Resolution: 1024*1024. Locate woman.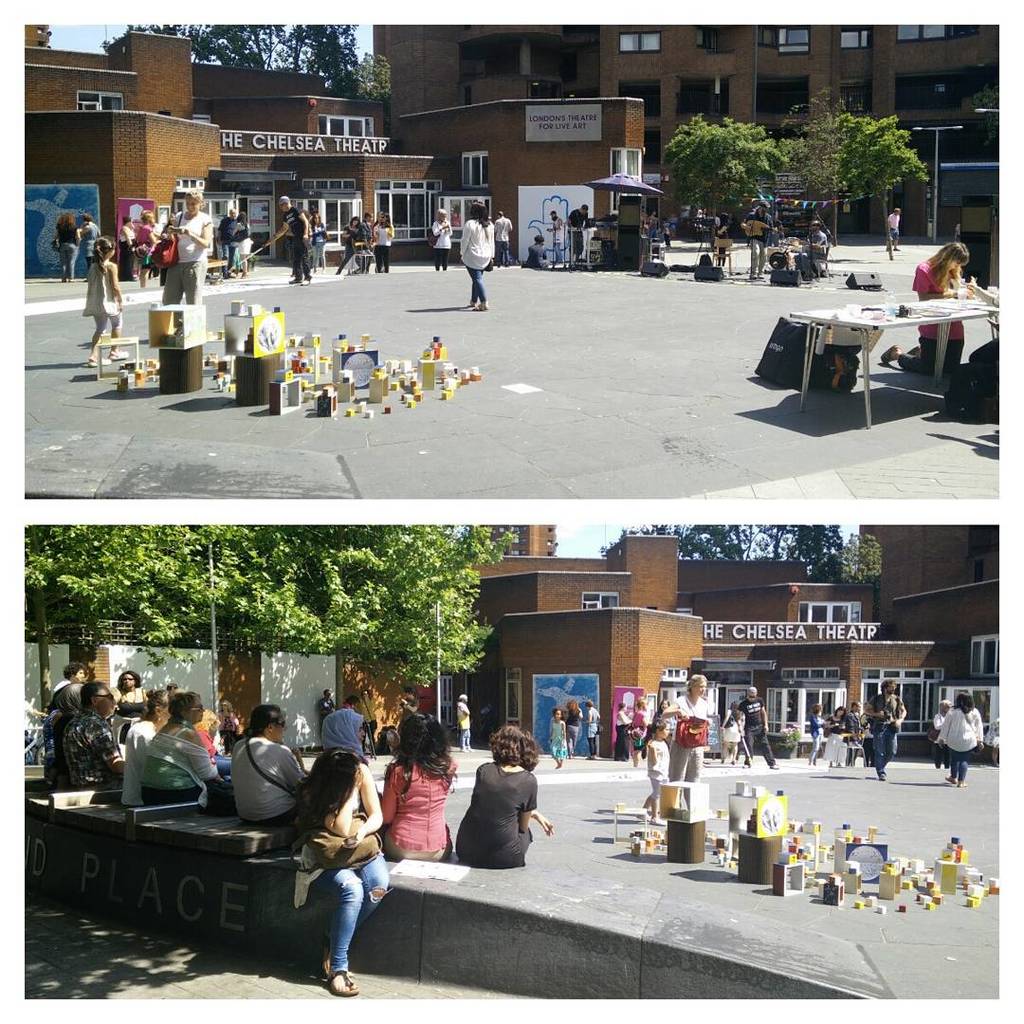
box(78, 214, 99, 278).
